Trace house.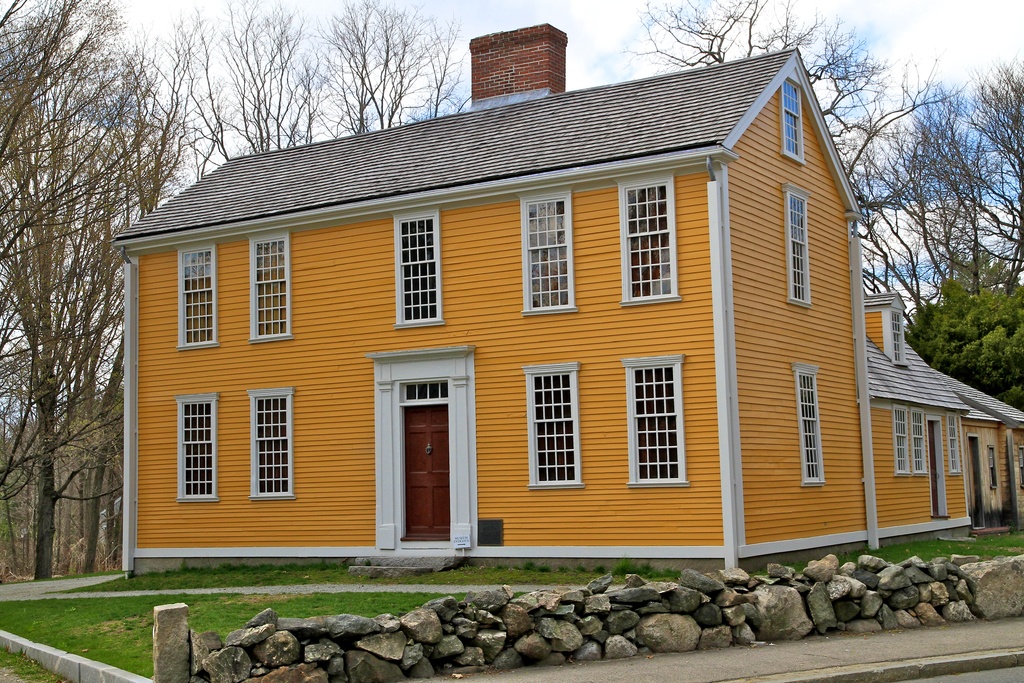
Traced to bbox=(118, 9, 1023, 580).
